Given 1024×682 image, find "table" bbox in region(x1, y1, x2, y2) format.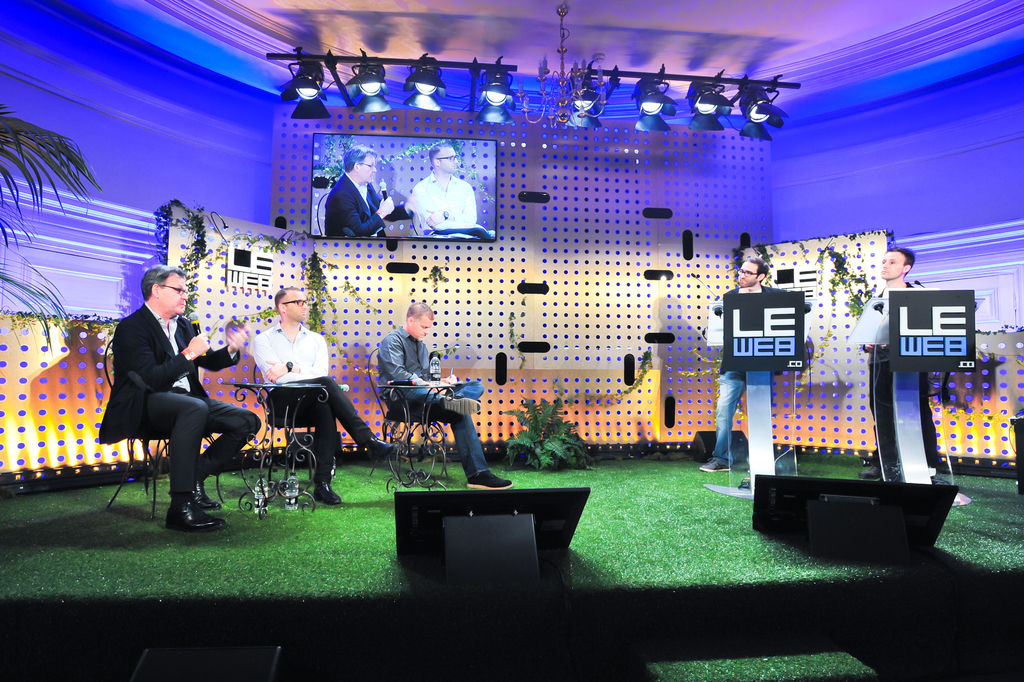
region(377, 386, 453, 492).
